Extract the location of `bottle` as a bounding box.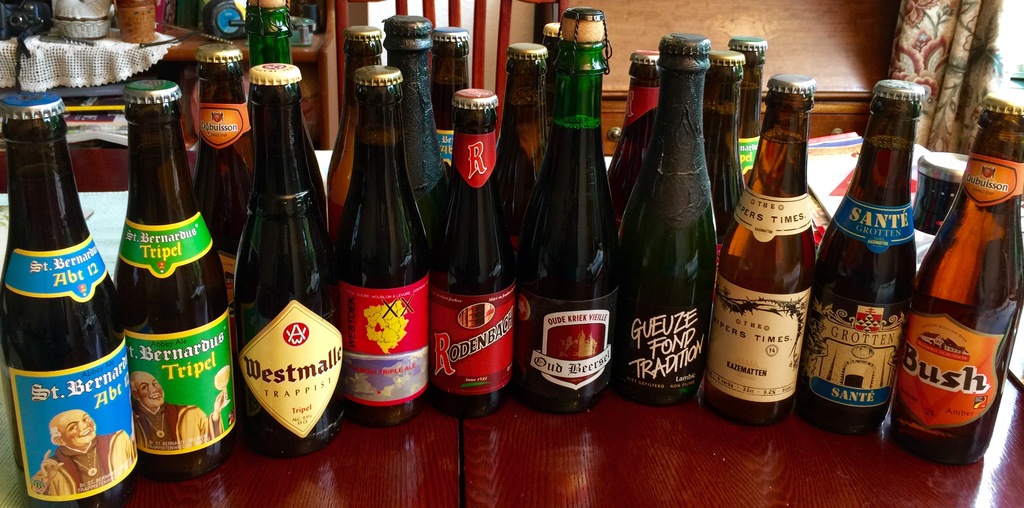
<bbox>195, 45, 257, 300</bbox>.
